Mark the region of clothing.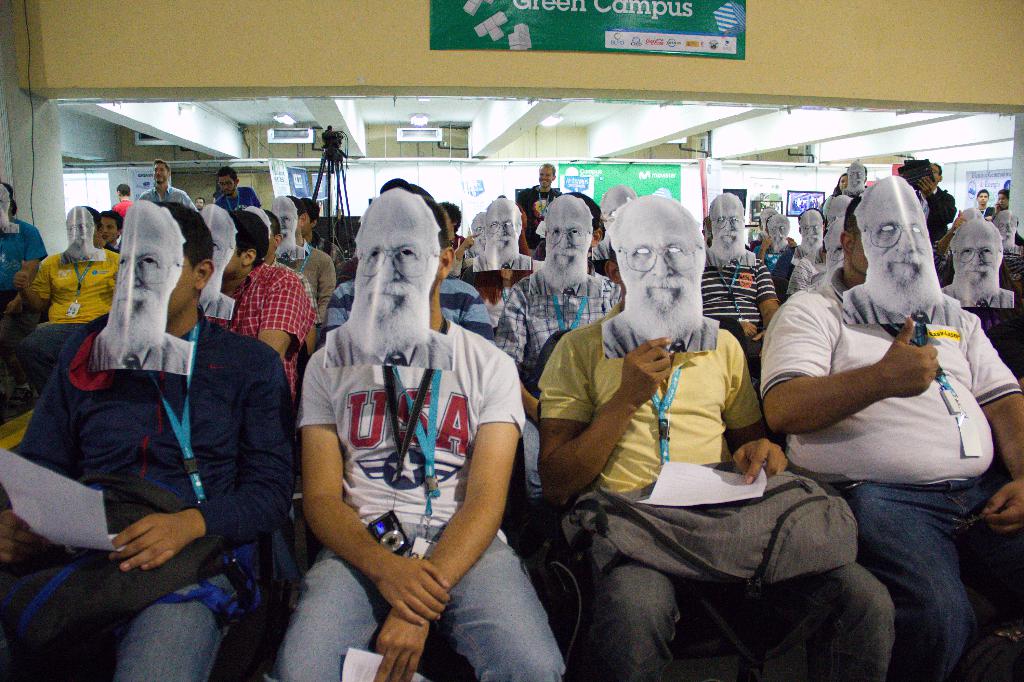
Region: (left=513, top=184, right=559, bottom=253).
